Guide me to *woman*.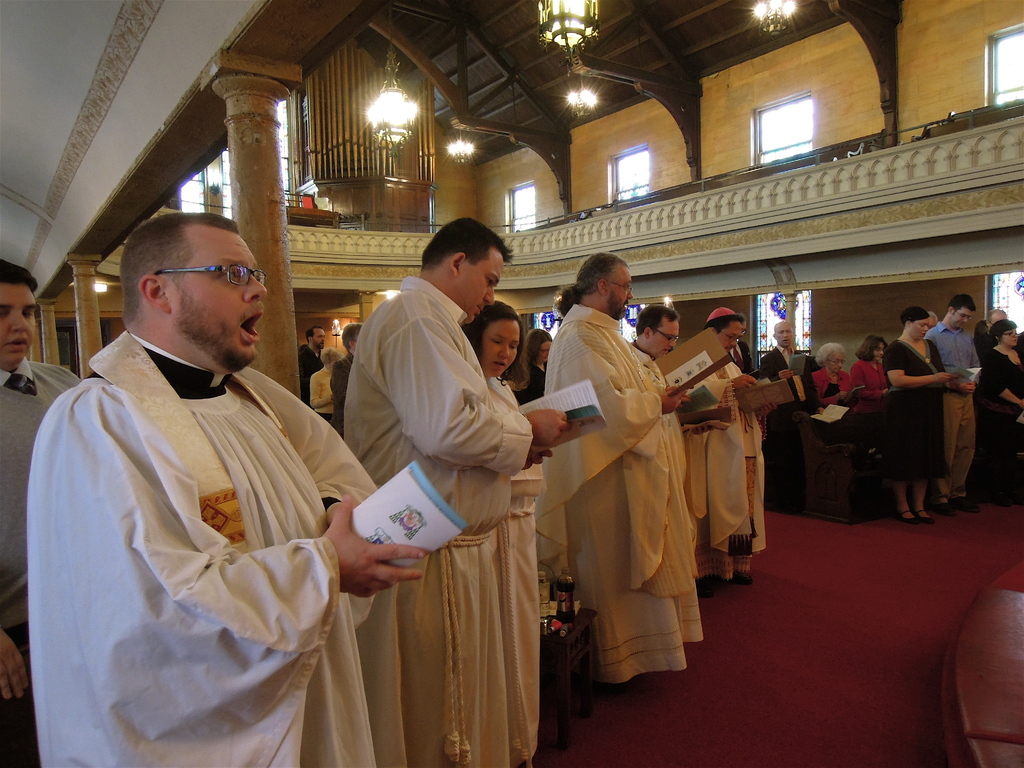
Guidance: pyautogui.locateOnScreen(975, 322, 1023, 509).
